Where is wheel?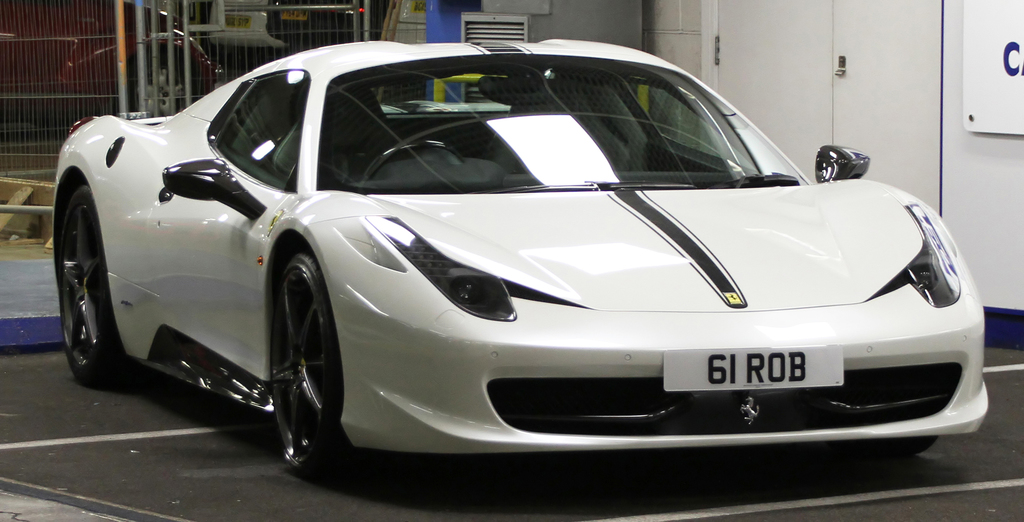
(x1=133, y1=51, x2=195, y2=120).
